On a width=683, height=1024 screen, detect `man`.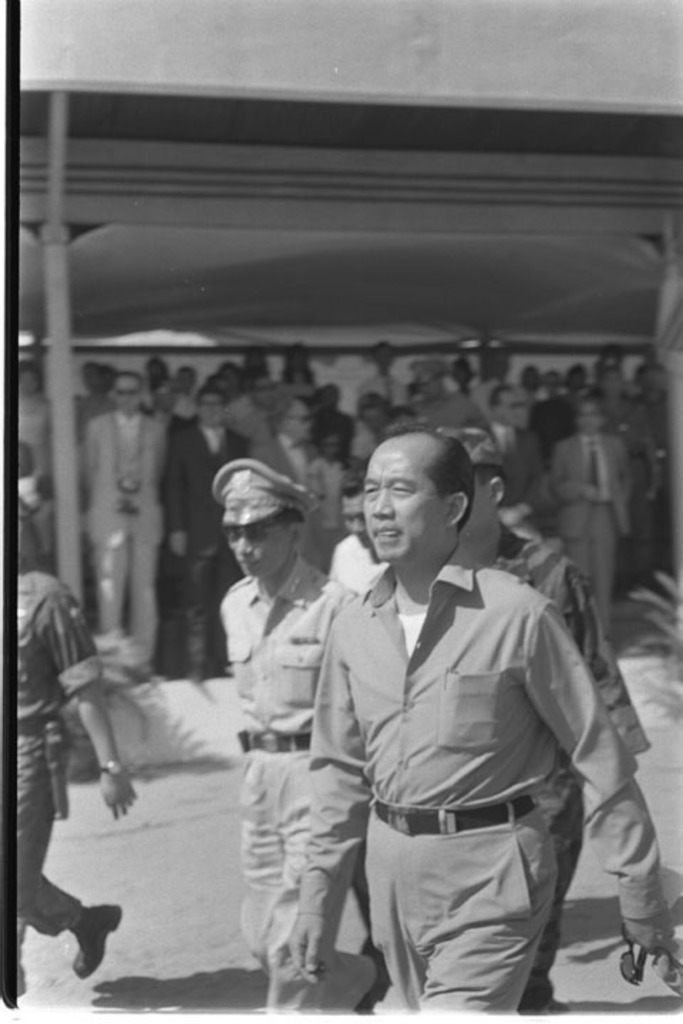
locate(218, 482, 387, 1008).
